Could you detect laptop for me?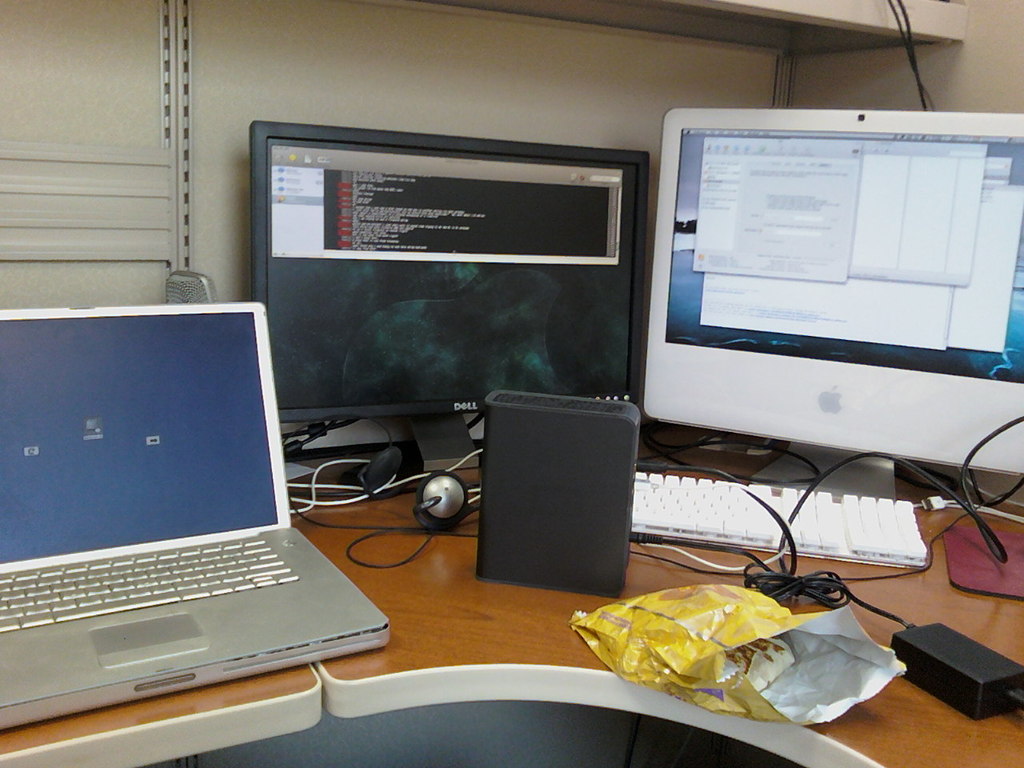
Detection result: l=6, t=296, r=370, b=725.
